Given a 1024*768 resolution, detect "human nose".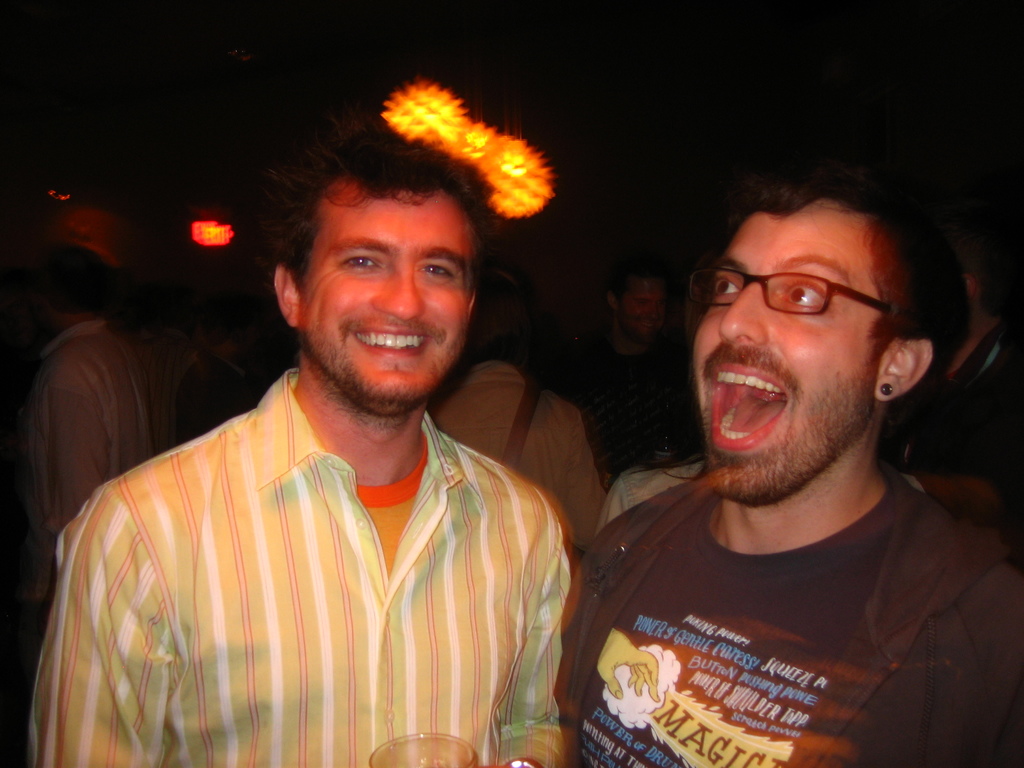
366/266/426/325.
